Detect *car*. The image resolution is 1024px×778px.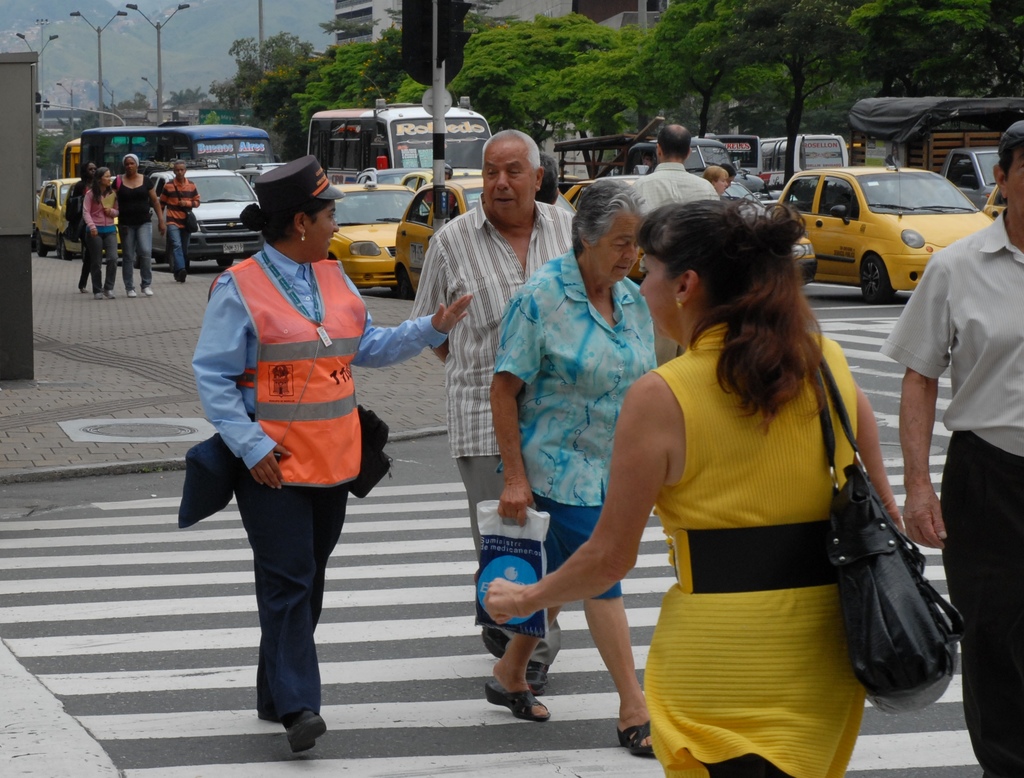
(777, 156, 992, 302).
